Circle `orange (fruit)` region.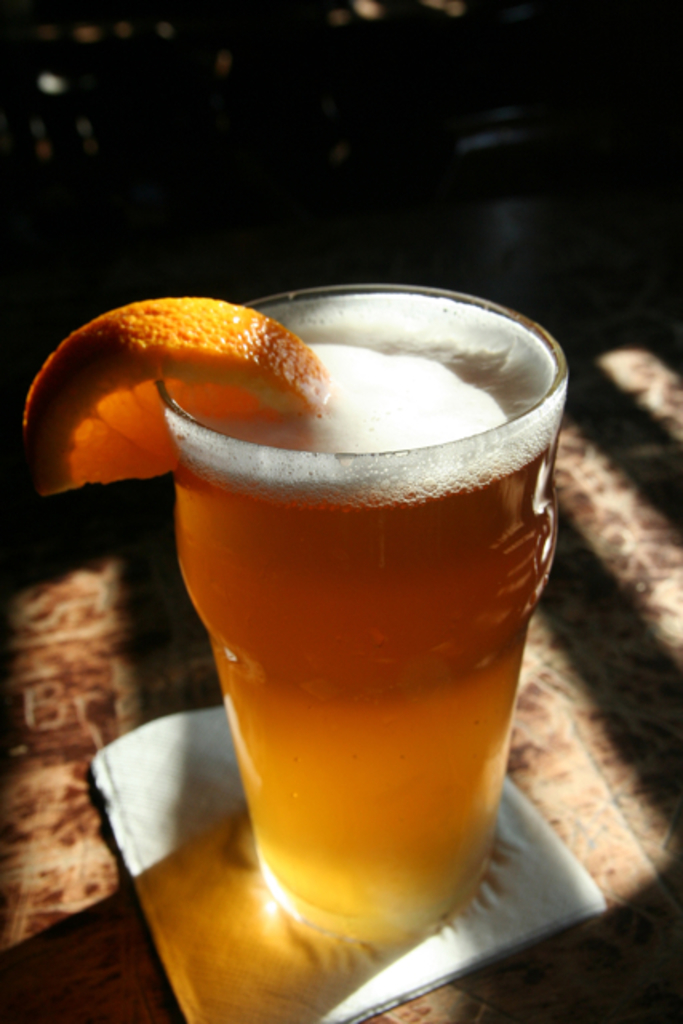
Region: pyautogui.locateOnScreen(19, 298, 325, 498).
